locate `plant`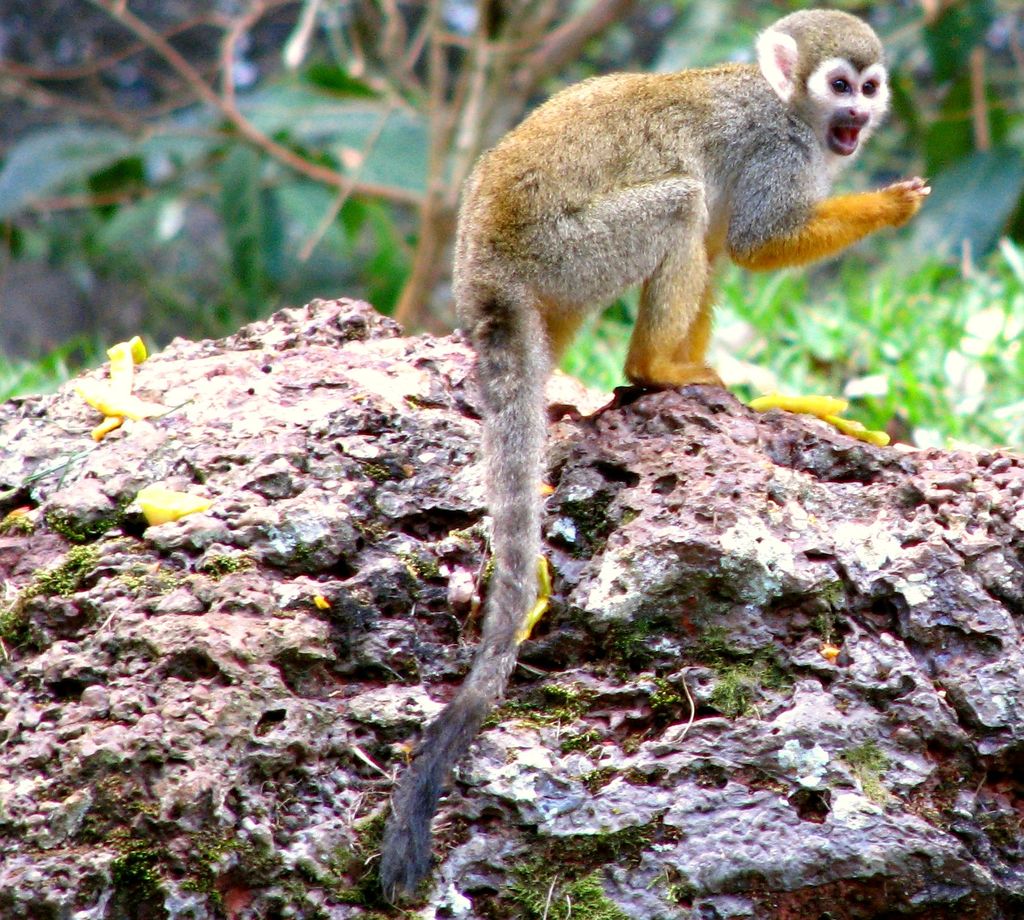
select_region(527, 871, 623, 919)
